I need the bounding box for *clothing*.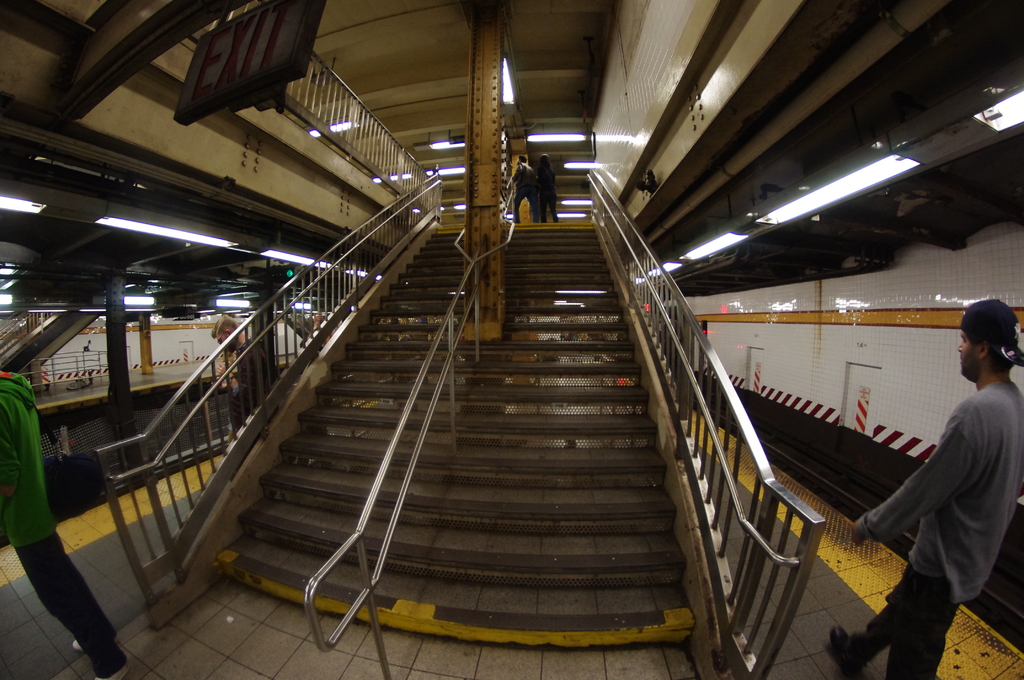
Here it is: [229,336,273,432].
